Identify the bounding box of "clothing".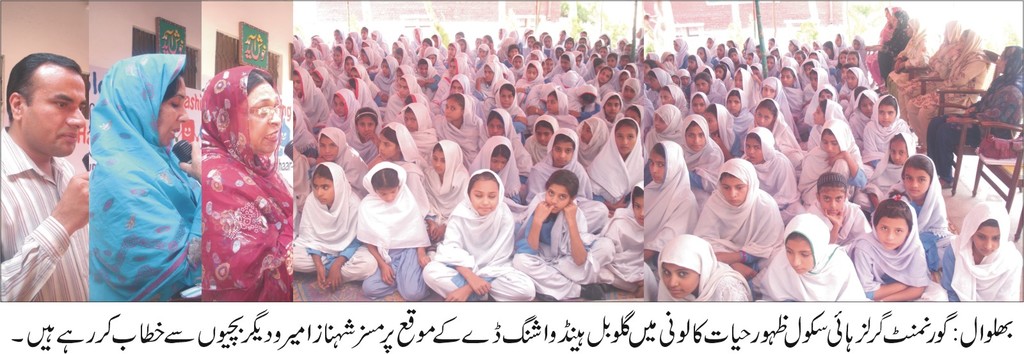
l=300, t=47, r=331, b=86.
